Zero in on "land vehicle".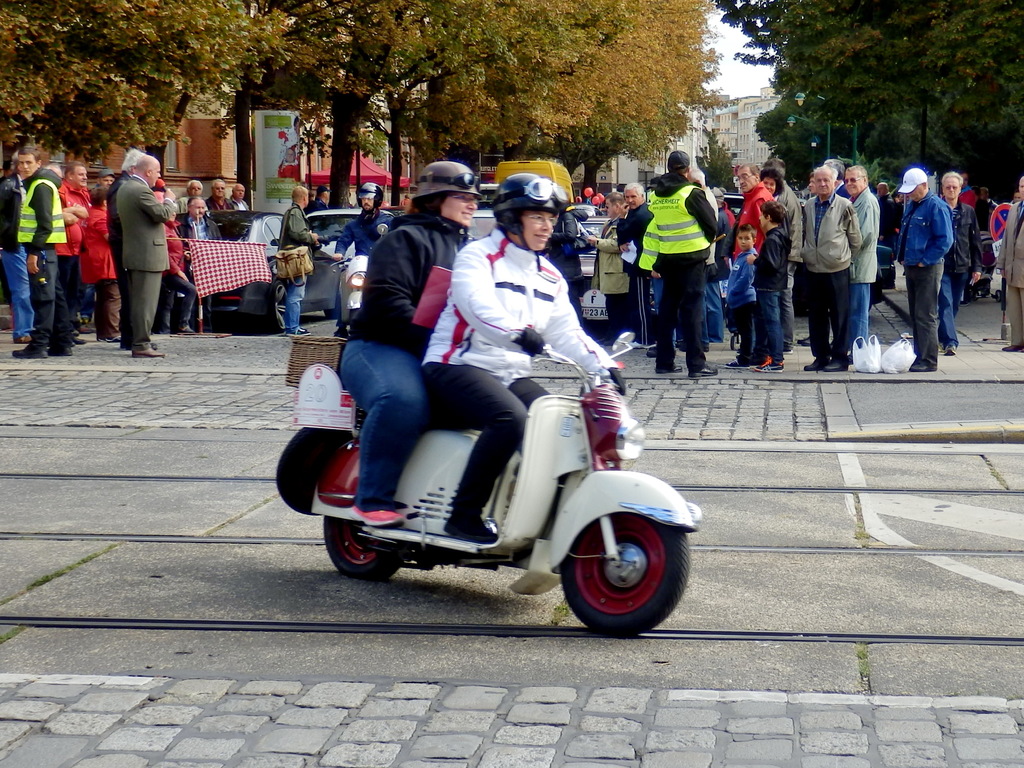
Zeroed in: <box>492,157,575,207</box>.
